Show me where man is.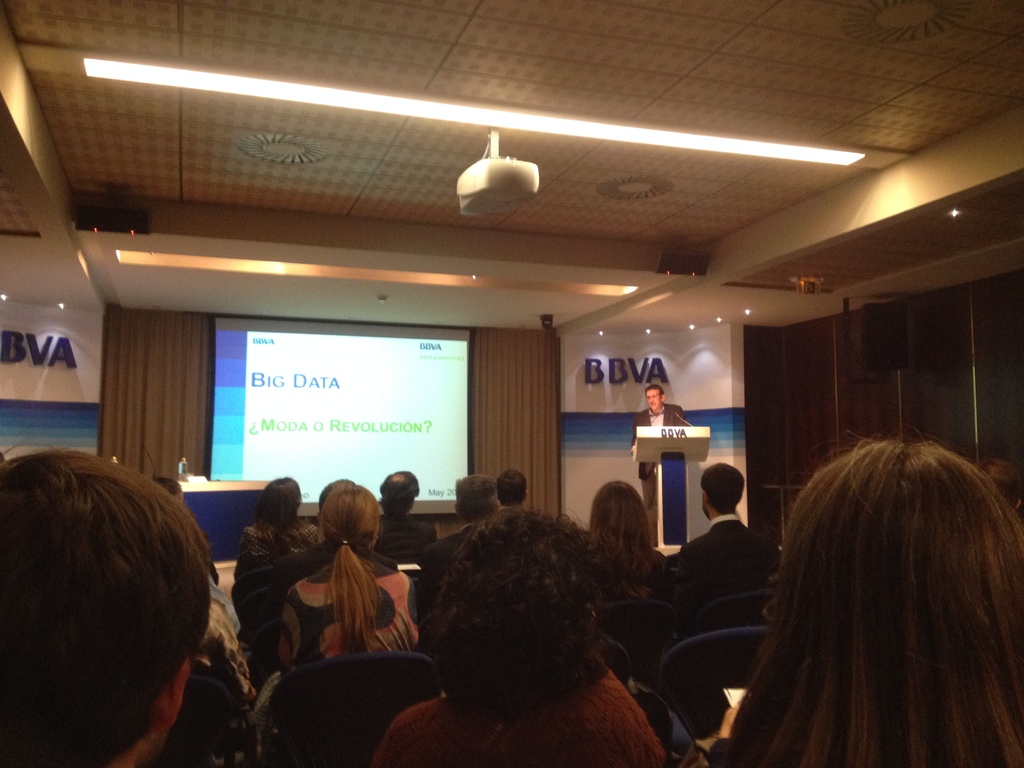
man is at bbox=(676, 468, 781, 650).
